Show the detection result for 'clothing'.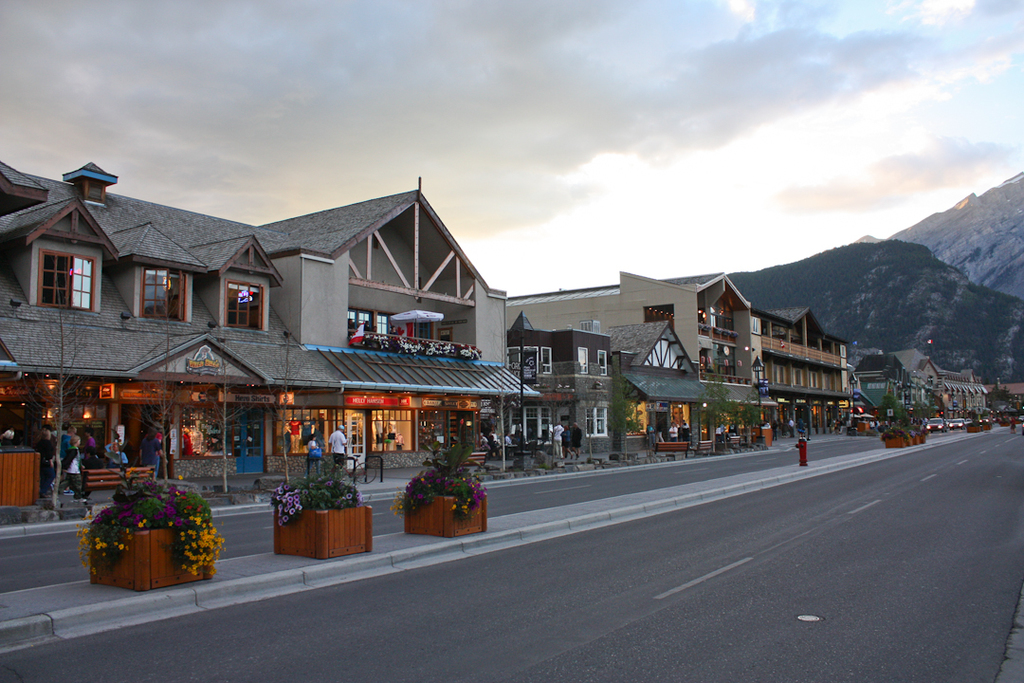
328,427,348,471.
